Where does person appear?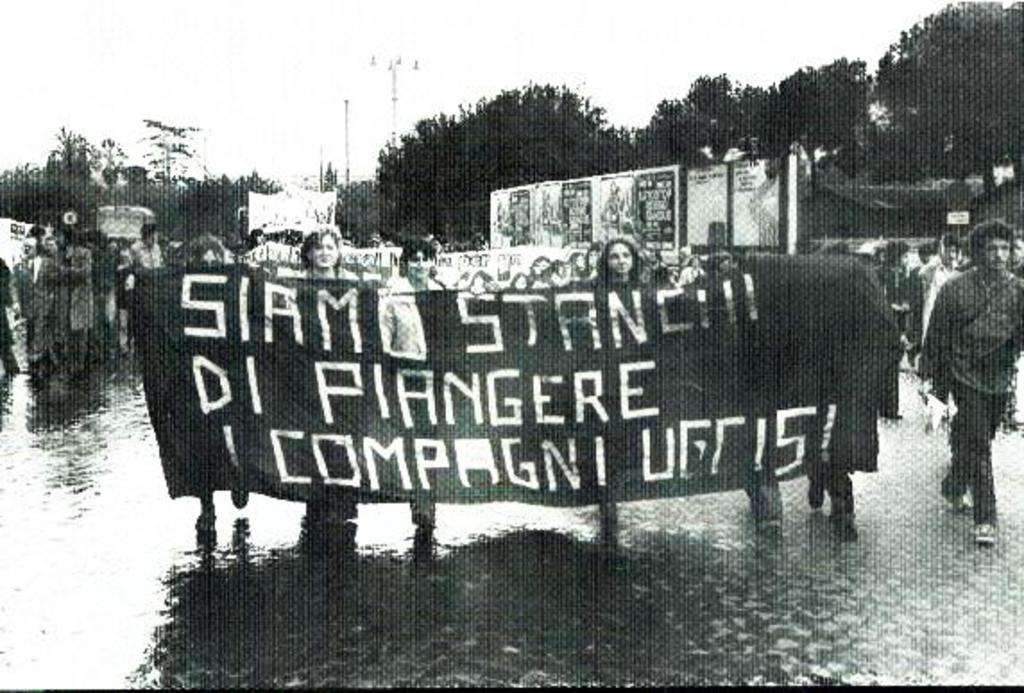
Appears at l=381, t=236, r=449, b=534.
